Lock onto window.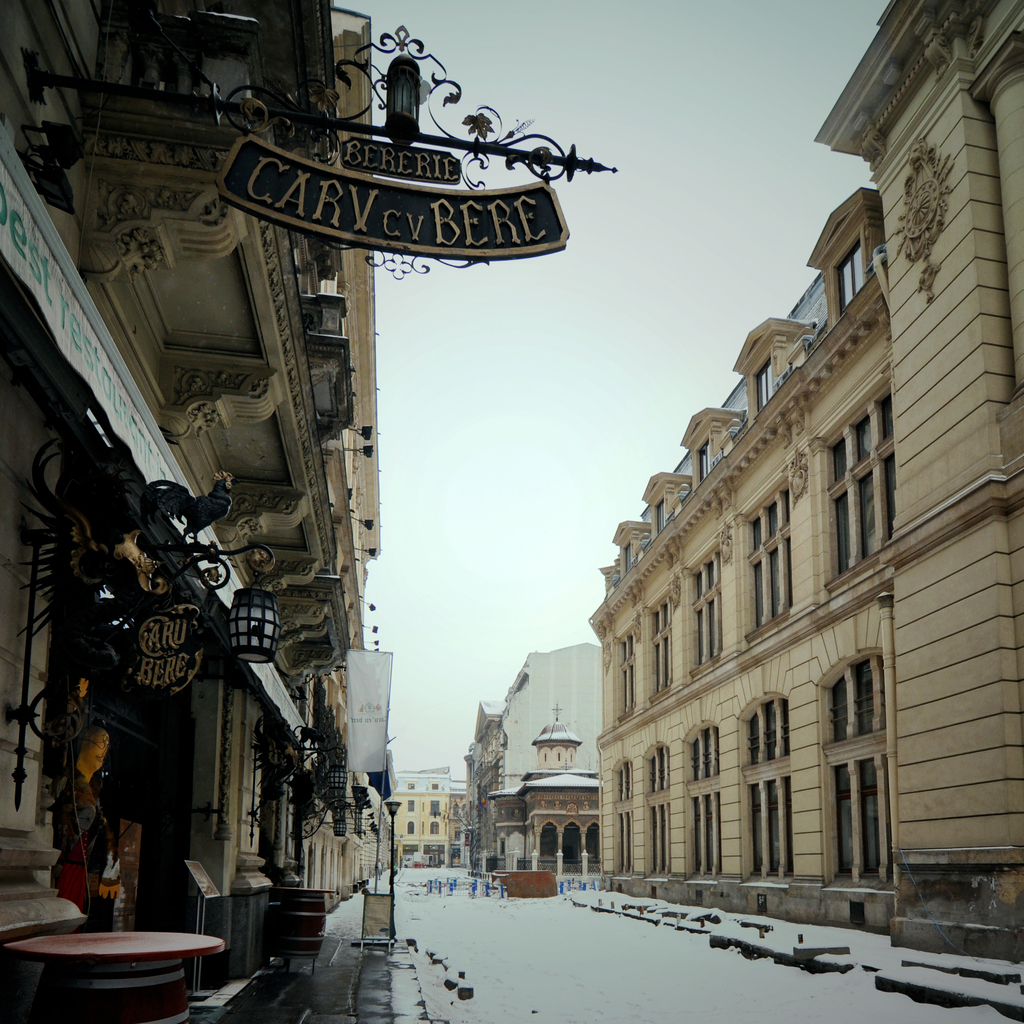
Locked: (x1=432, y1=797, x2=441, y2=813).
